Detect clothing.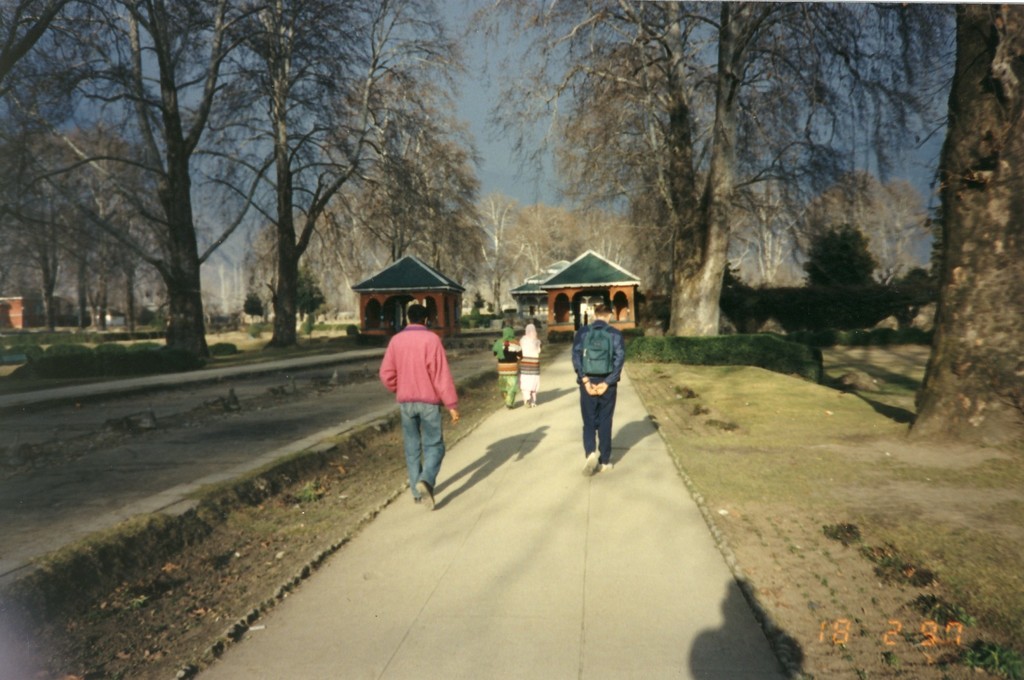
Detected at BBox(383, 304, 465, 503).
